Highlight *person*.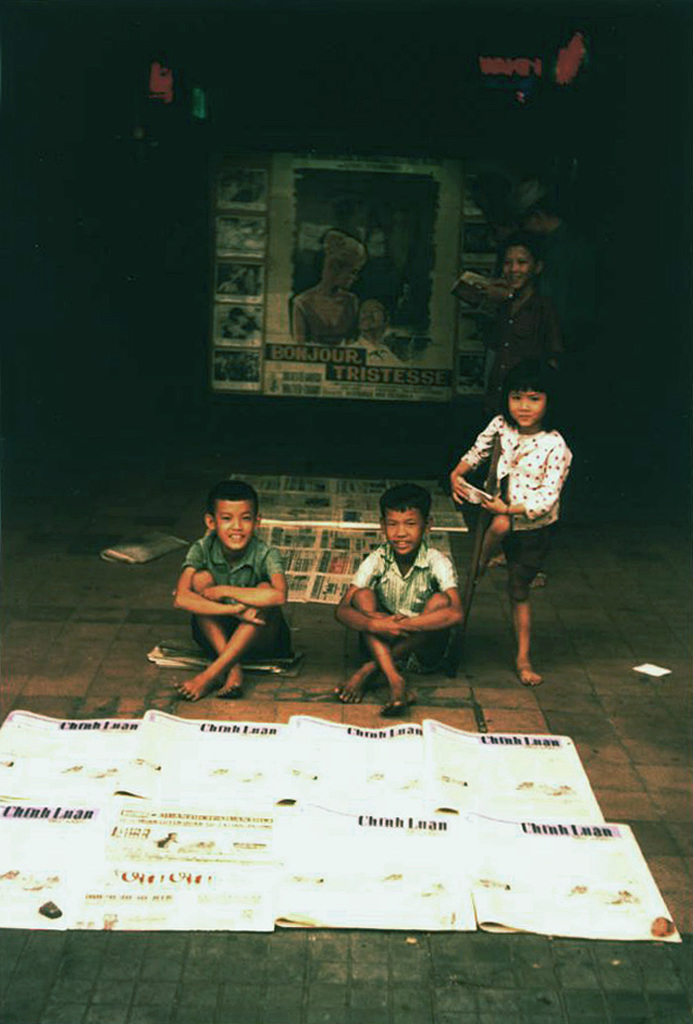
Highlighted region: [170,482,290,699].
